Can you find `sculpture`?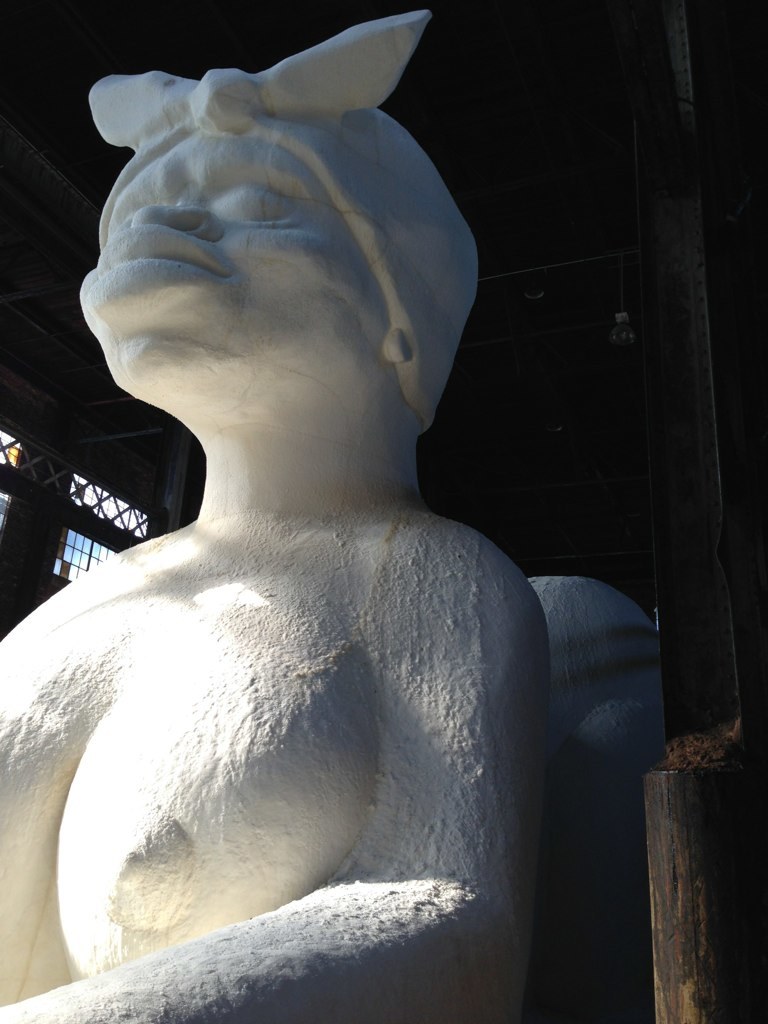
Yes, bounding box: <region>0, 10, 549, 1023</region>.
